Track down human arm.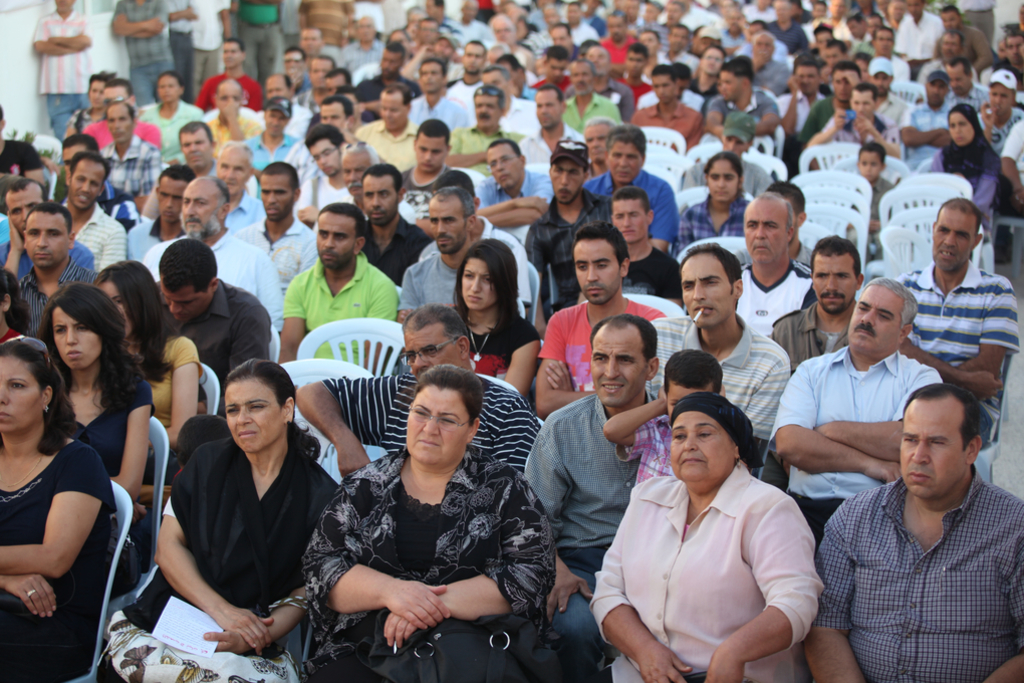
Tracked to 153 485 271 655.
